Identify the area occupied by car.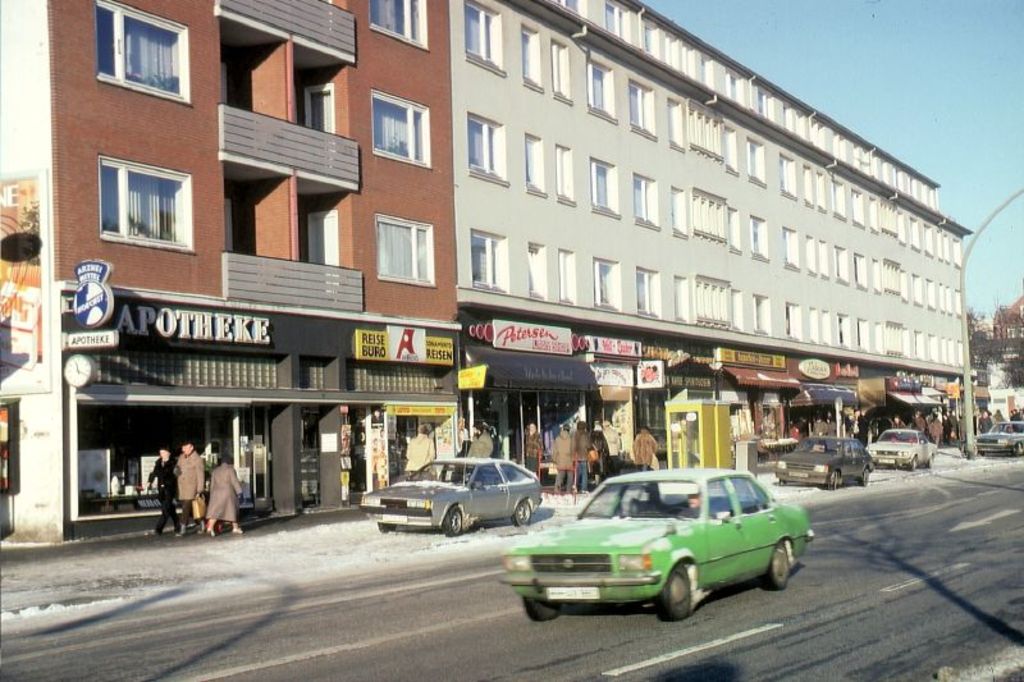
Area: 865, 426, 937, 471.
